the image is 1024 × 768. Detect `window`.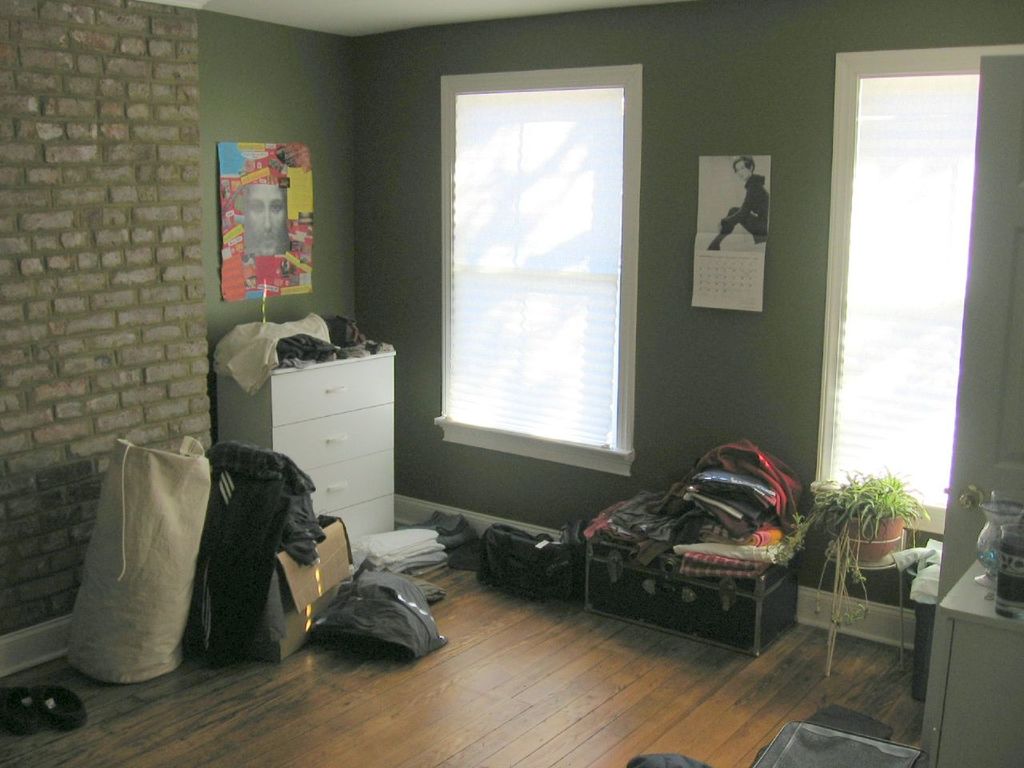
Detection: BBox(434, 67, 641, 474).
